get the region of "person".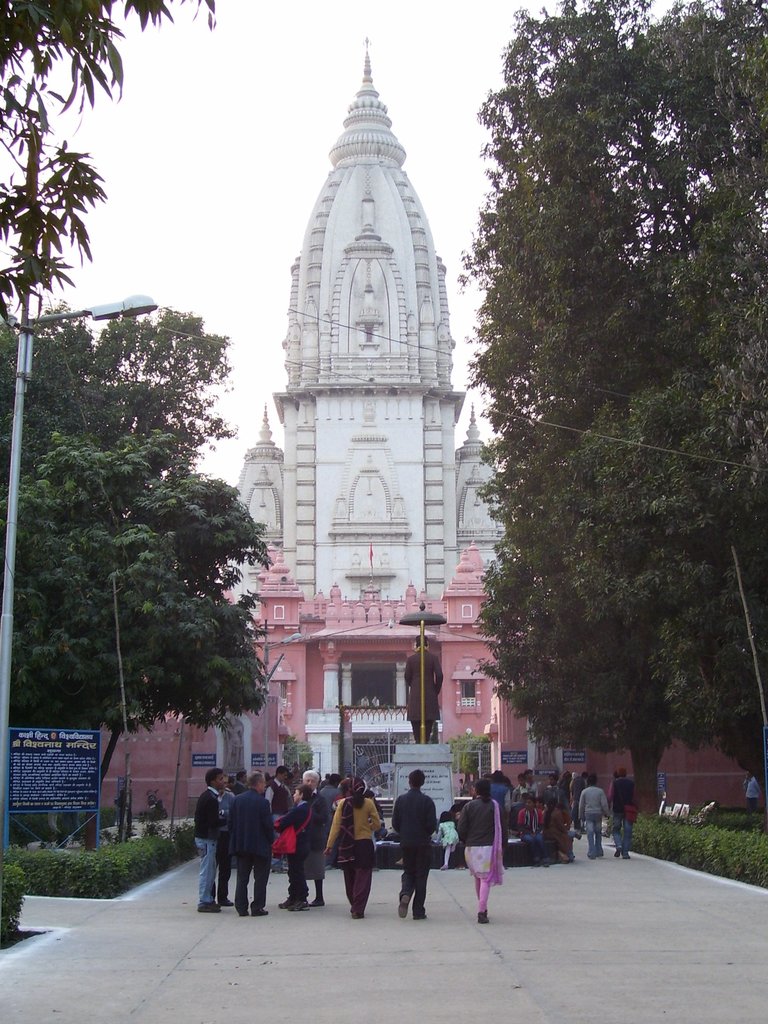
[453, 804, 462, 823].
